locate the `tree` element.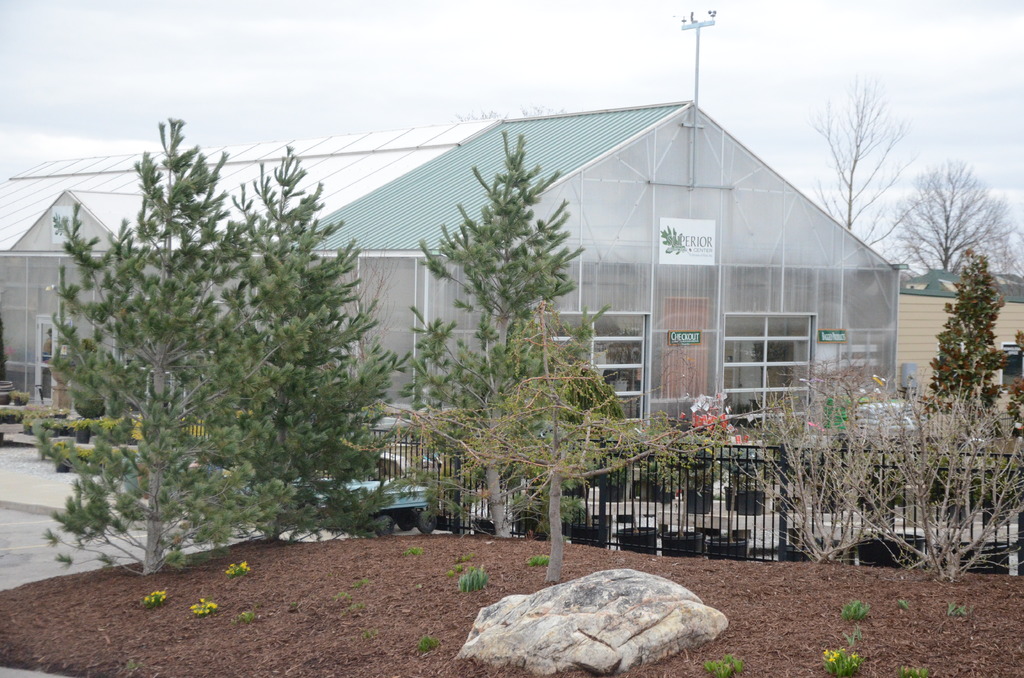
Element bbox: [804, 74, 929, 262].
